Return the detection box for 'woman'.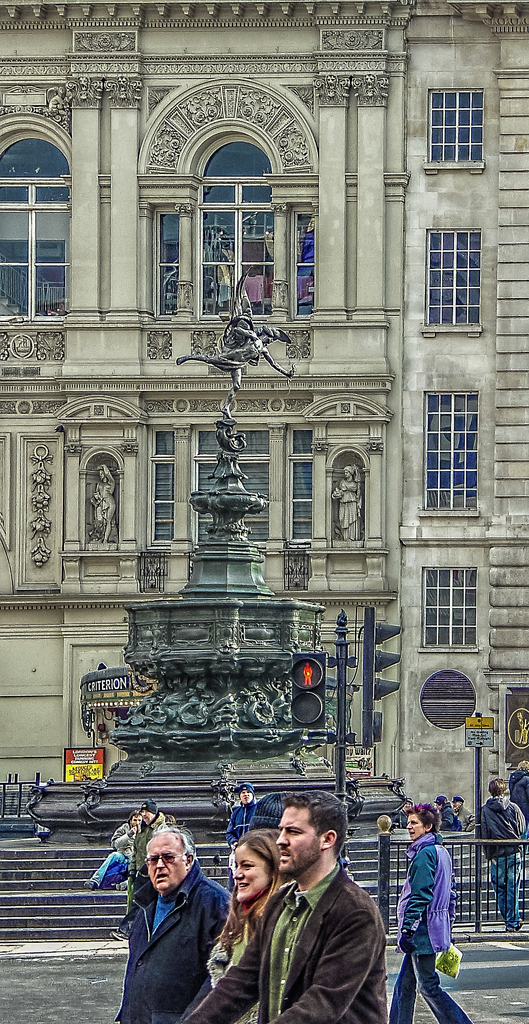
l=386, t=803, r=477, b=1023.
